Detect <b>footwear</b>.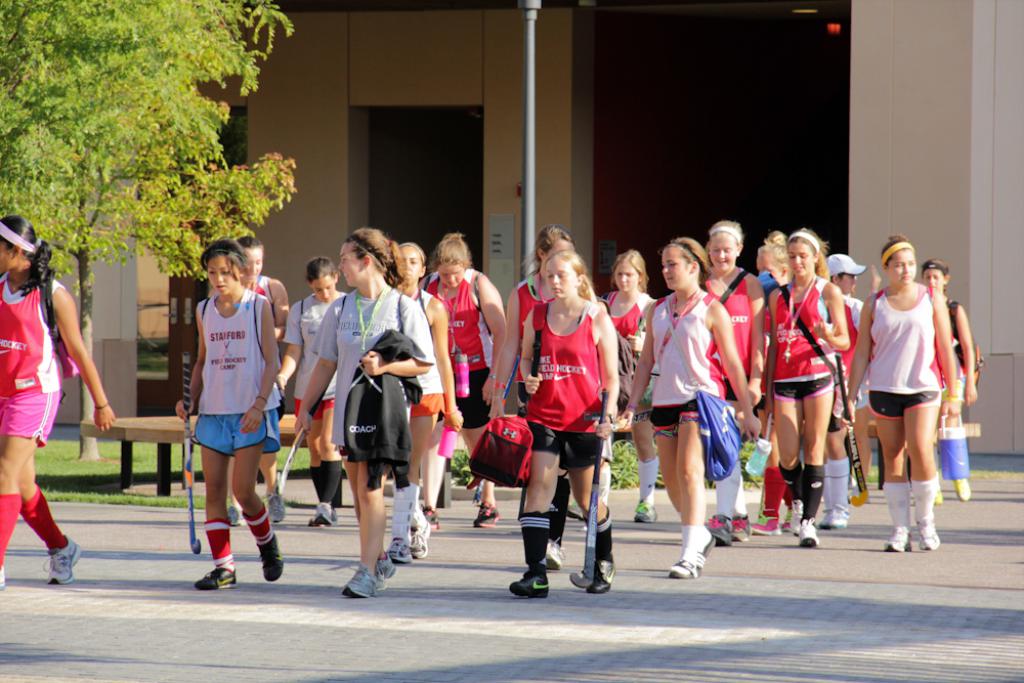
Detected at bbox=(421, 506, 442, 532).
